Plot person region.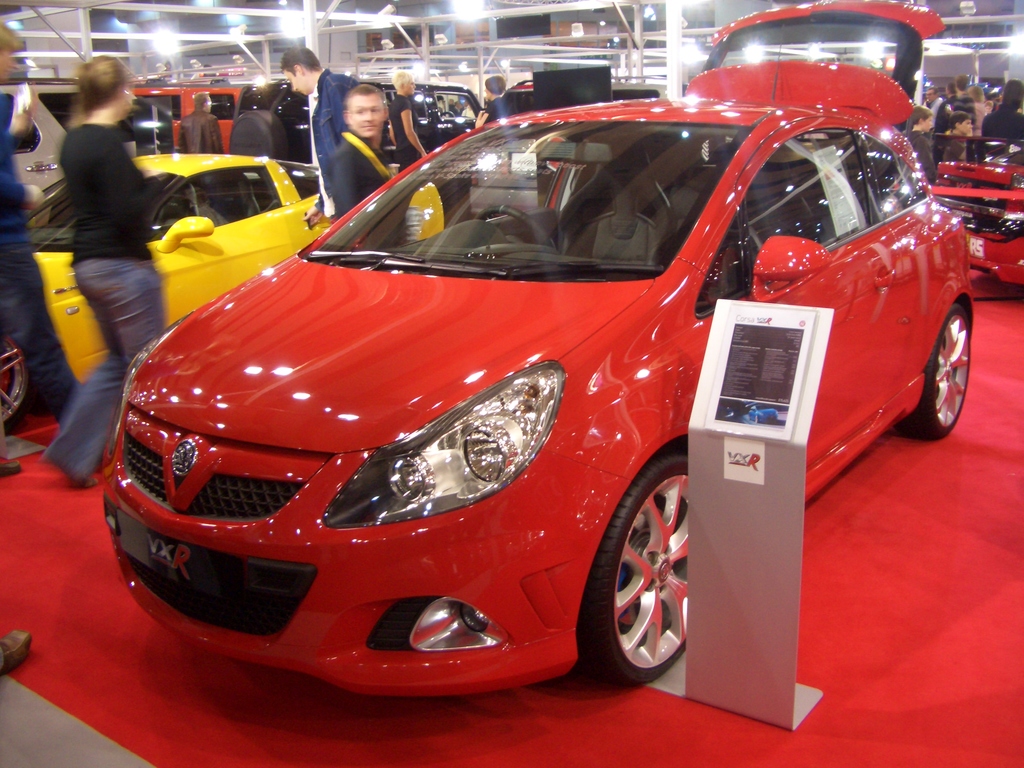
Plotted at crop(904, 107, 937, 180).
